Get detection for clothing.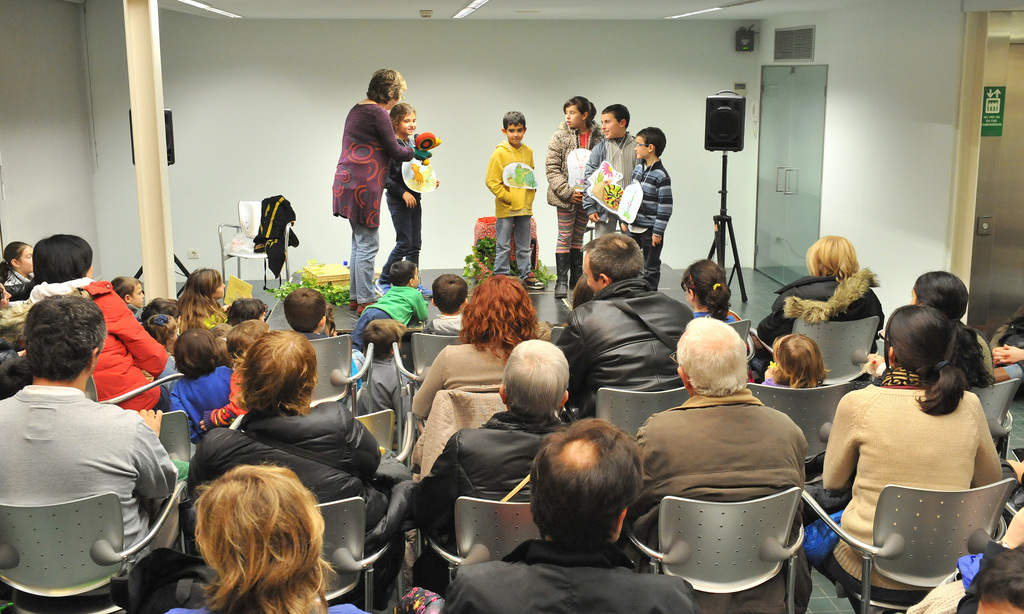
Detection: (817, 373, 1011, 589).
